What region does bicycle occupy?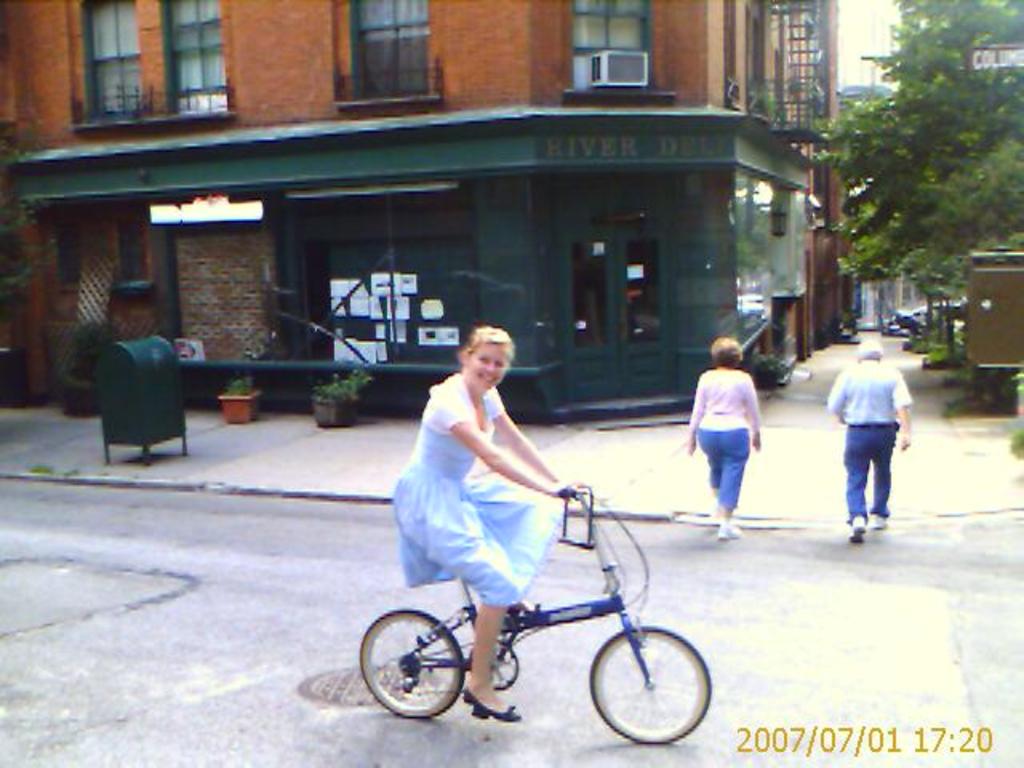
<region>352, 488, 715, 742</region>.
